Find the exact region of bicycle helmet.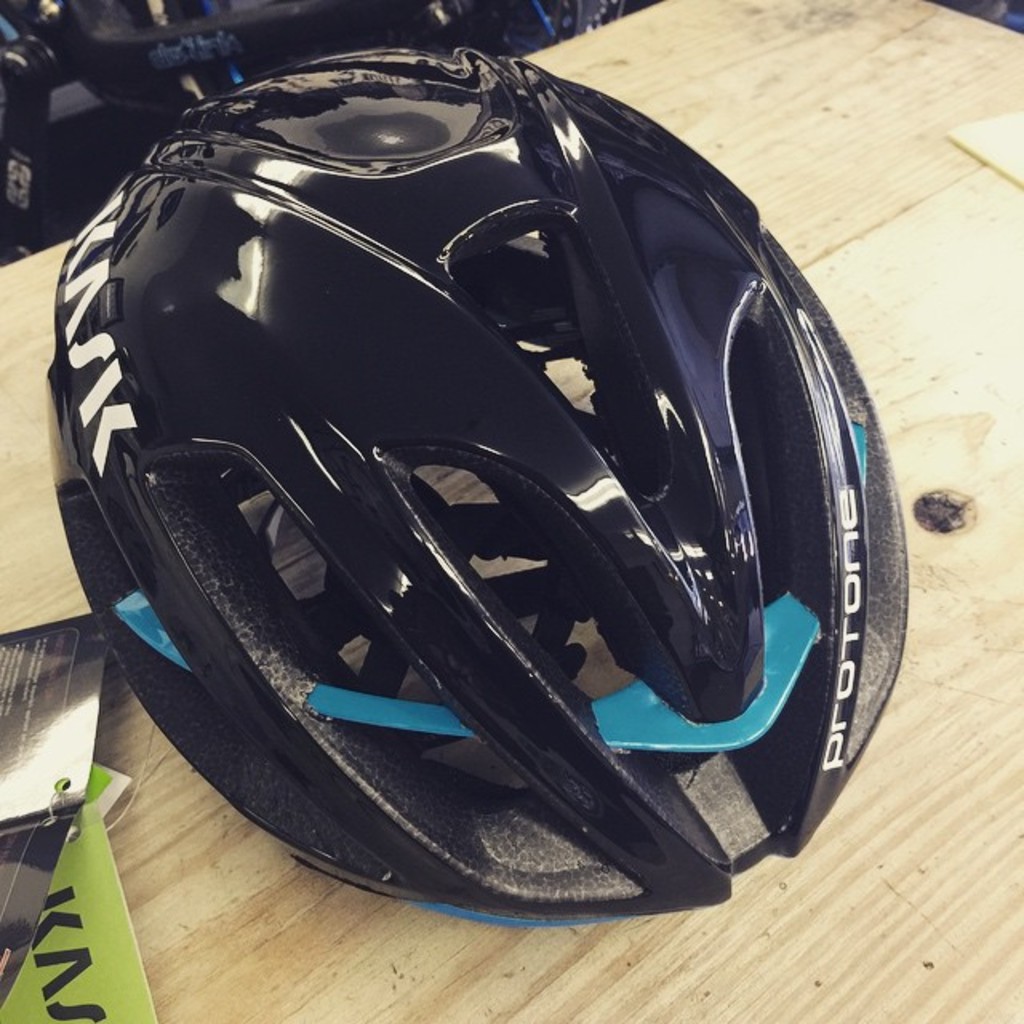
Exact region: bbox=(35, 46, 906, 920).
